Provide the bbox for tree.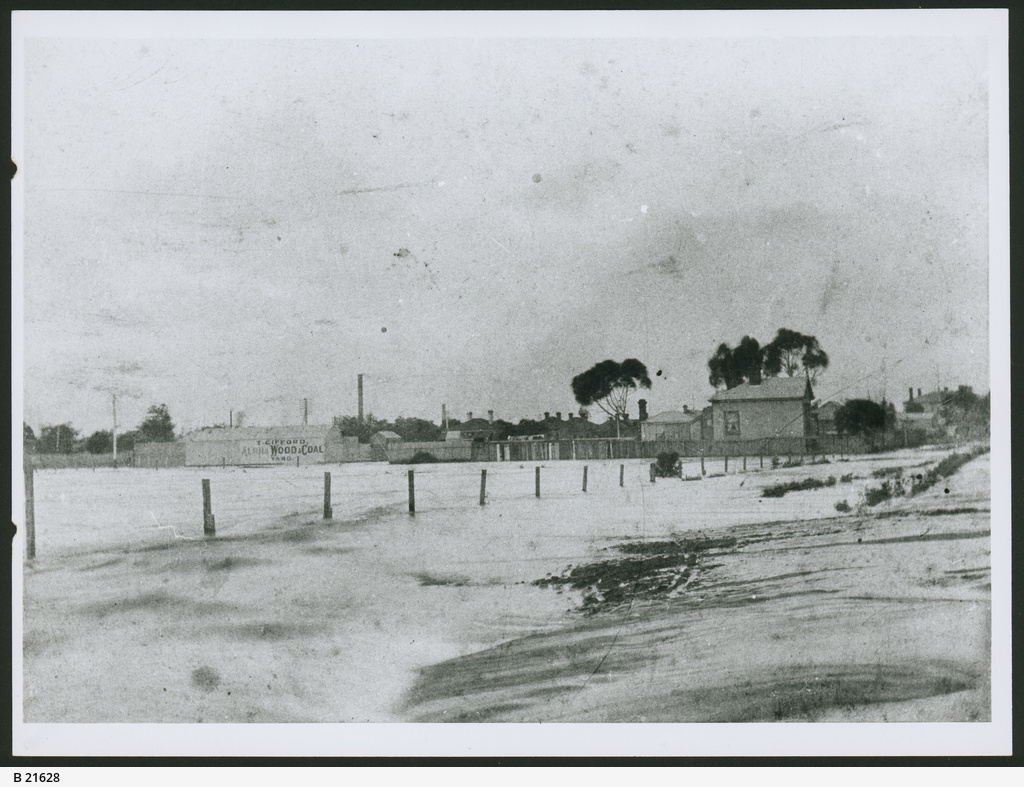
<box>139,399,184,436</box>.
